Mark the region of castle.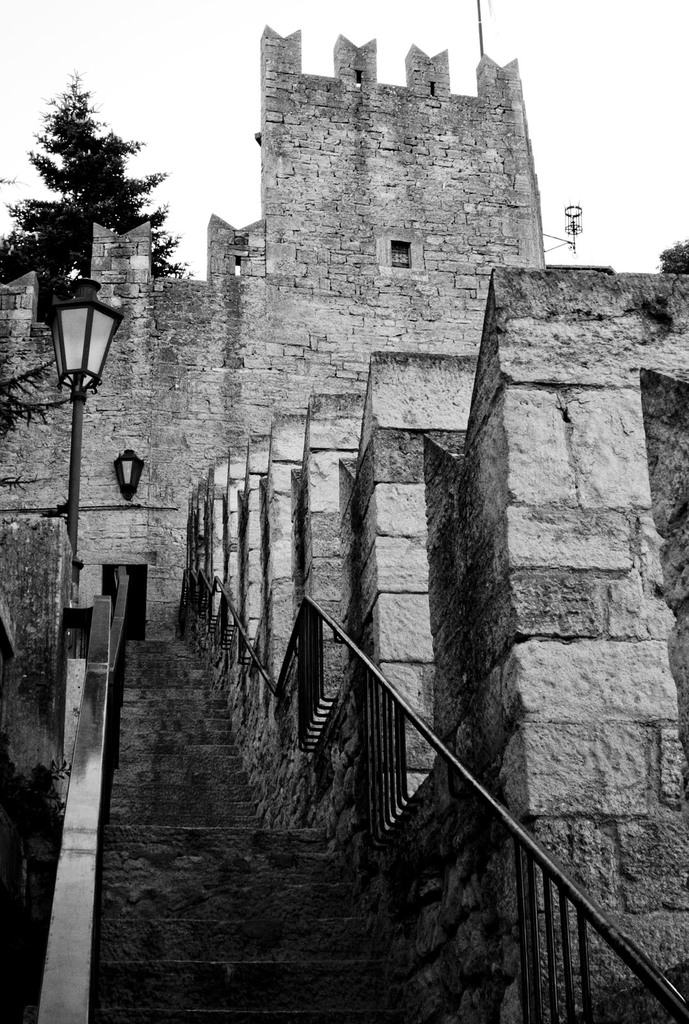
Region: <region>13, 0, 661, 927</region>.
